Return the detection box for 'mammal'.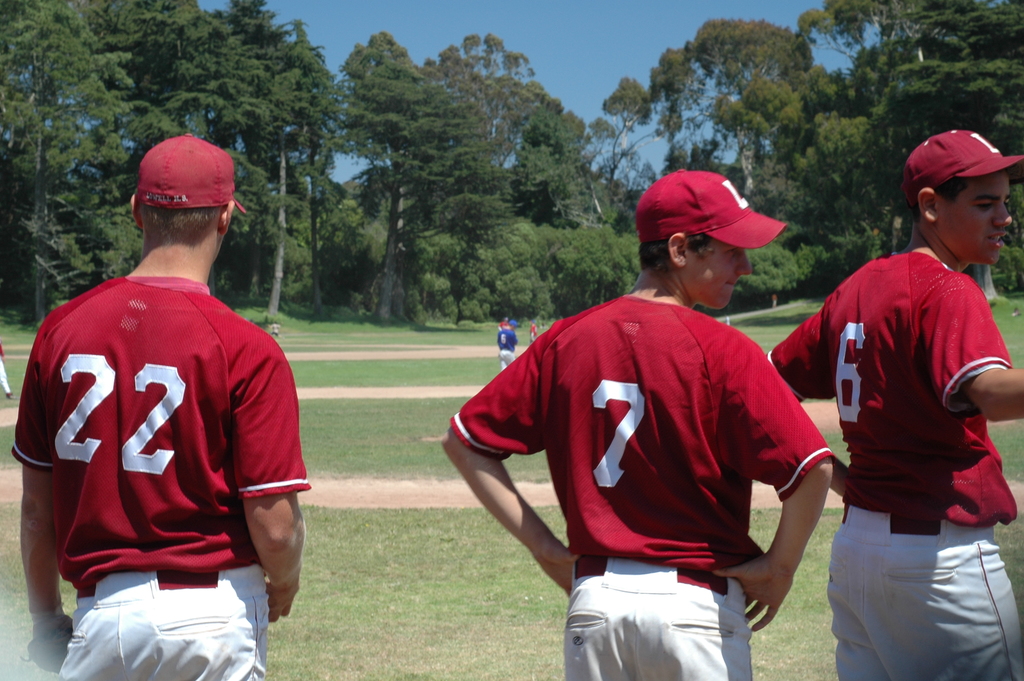
bbox(5, 128, 314, 680).
